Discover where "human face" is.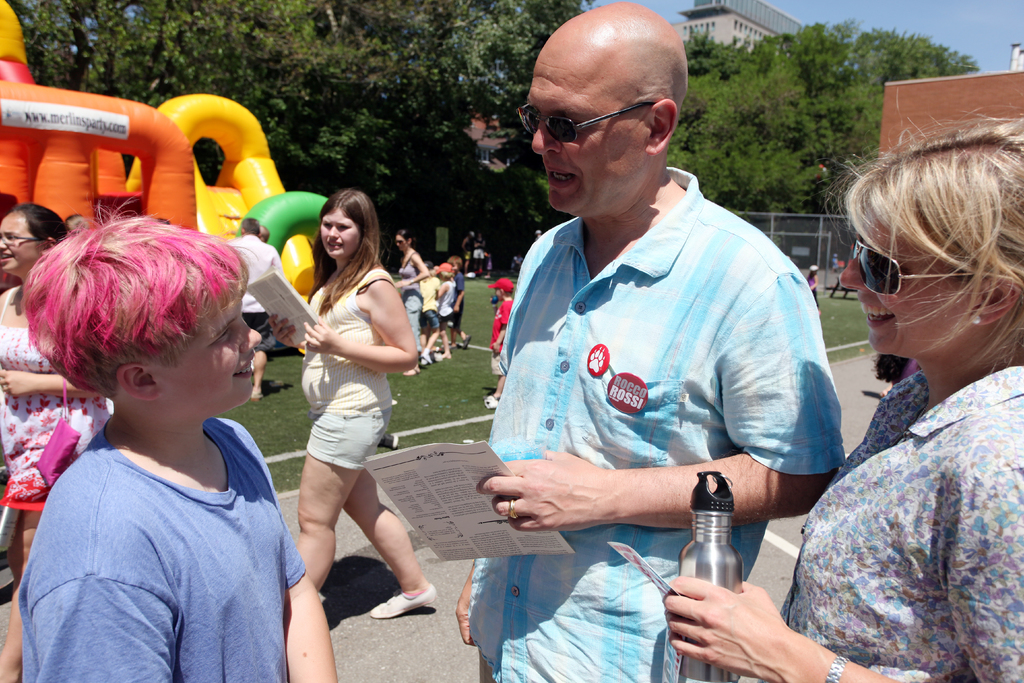
Discovered at bbox=(834, 229, 976, 357).
